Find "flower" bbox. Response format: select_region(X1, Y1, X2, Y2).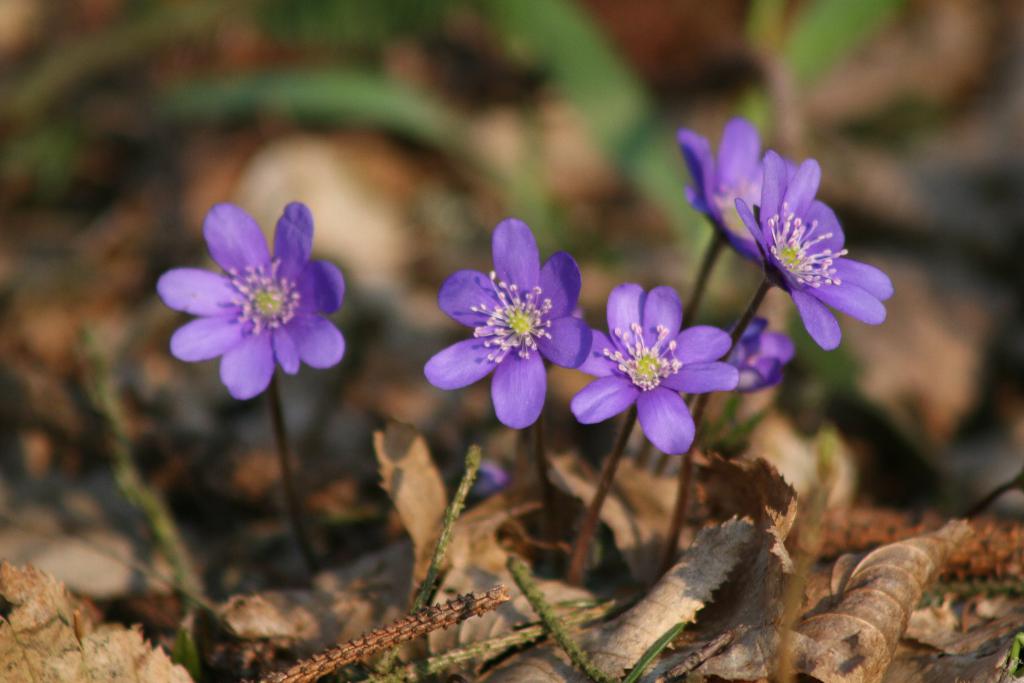
select_region(422, 212, 594, 433).
